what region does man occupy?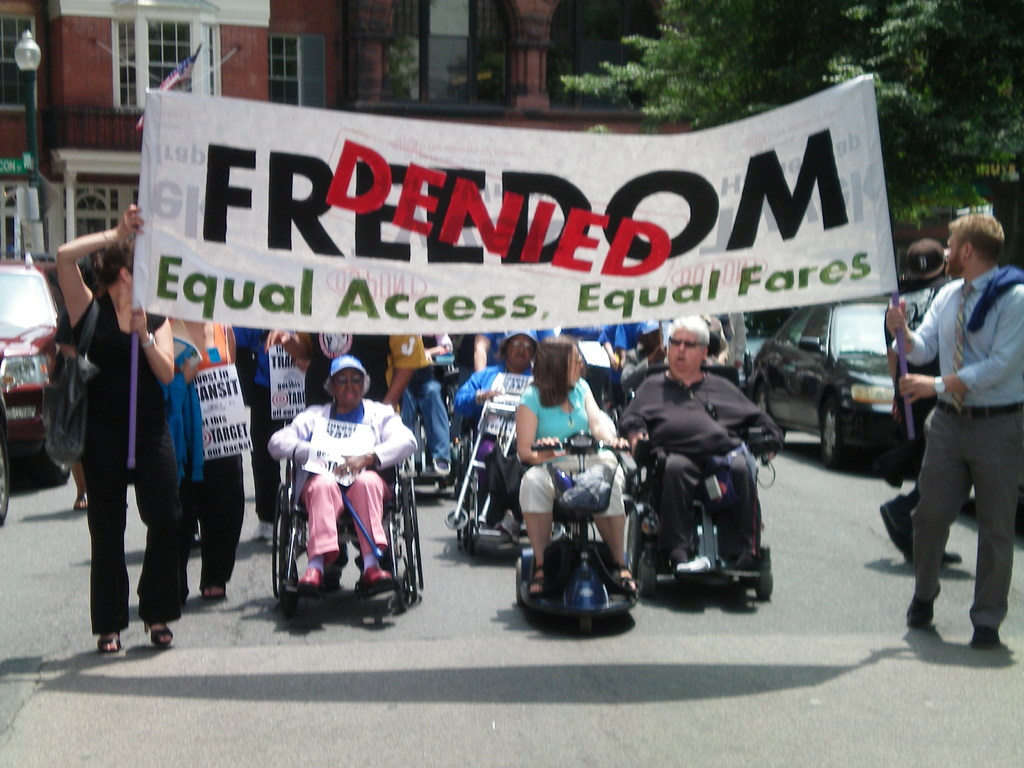
crop(885, 211, 1023, 653).
